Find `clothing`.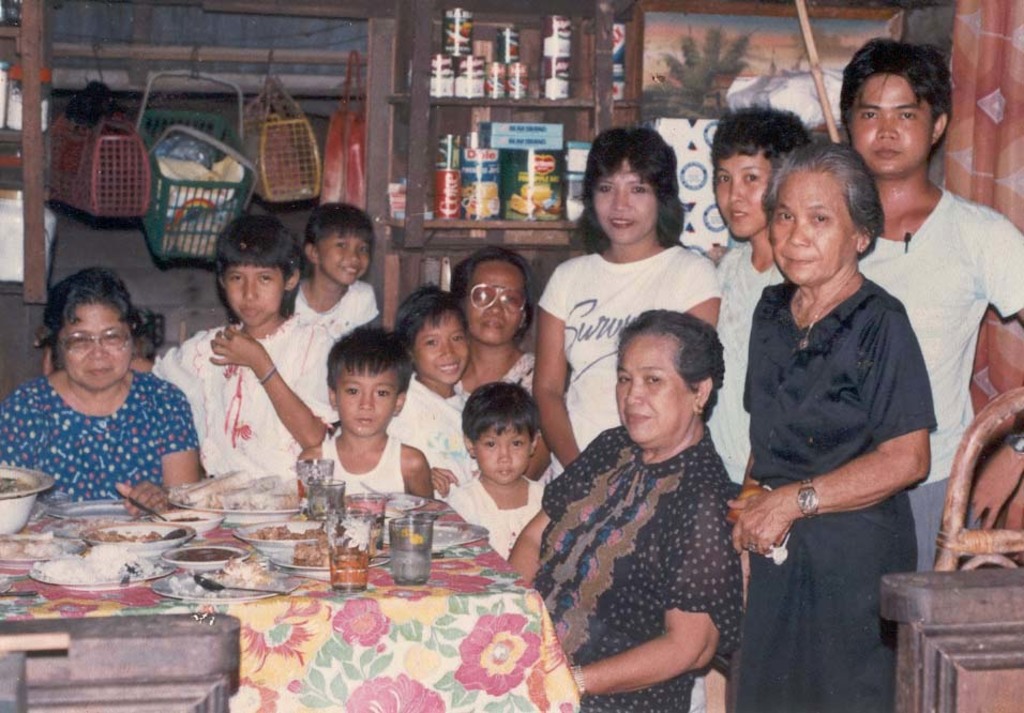
[713,241,787,490].
